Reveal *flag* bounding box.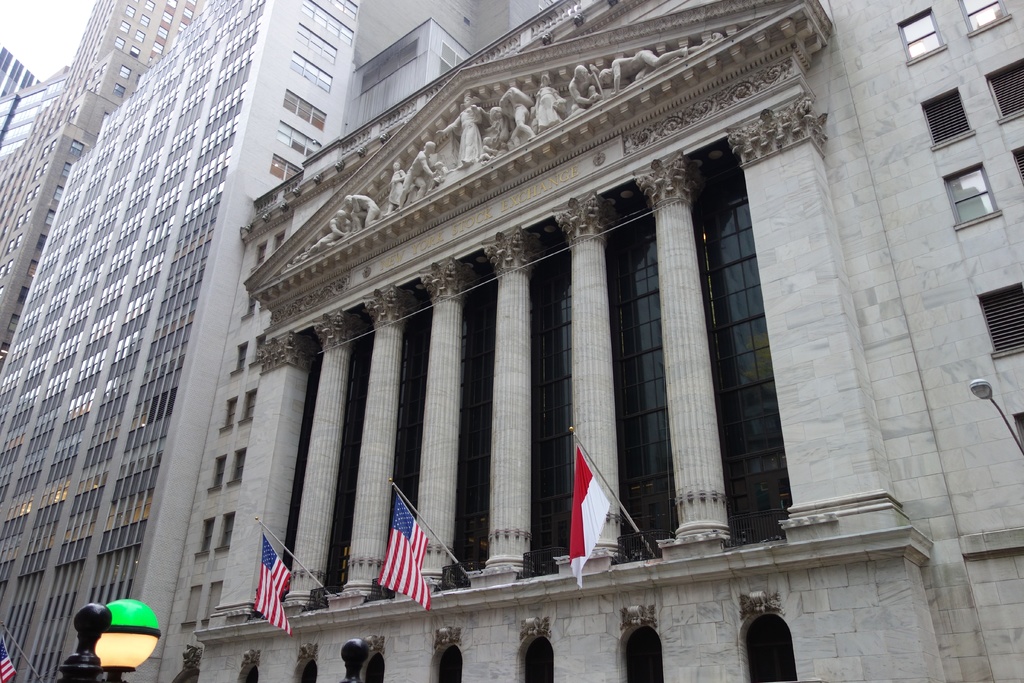
Revealed: x1=253, y1=534, x2=292, y2=630.
